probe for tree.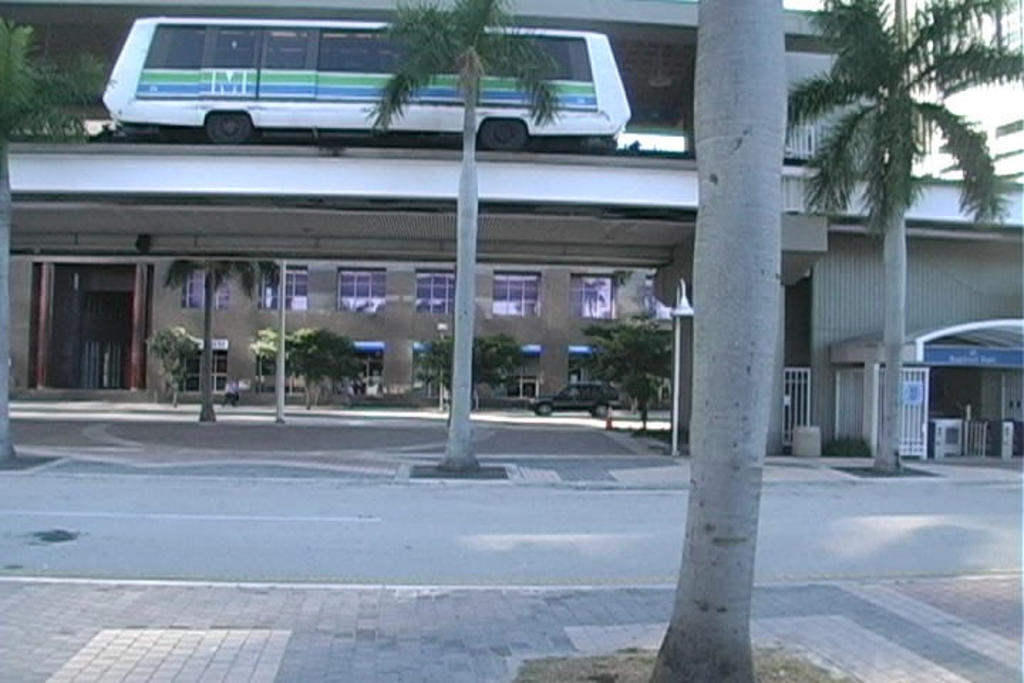
Probe result: rect(764, 4, 1000, 447).
